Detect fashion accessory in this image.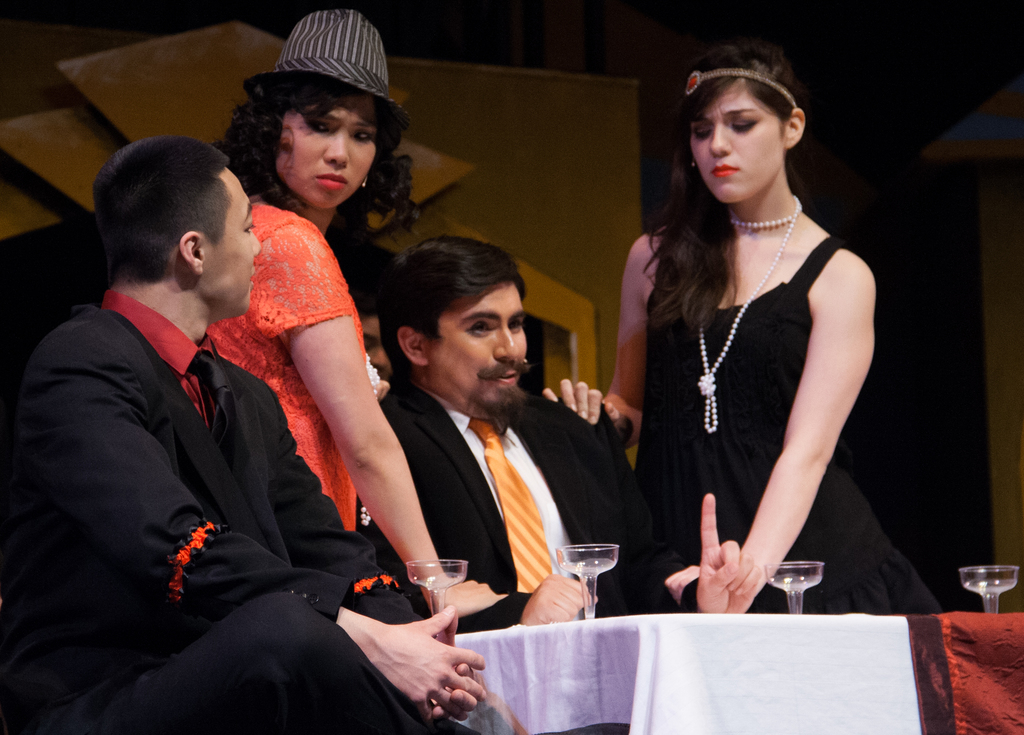
Detection: (left=466, top=417, right=552, bottom=592).
